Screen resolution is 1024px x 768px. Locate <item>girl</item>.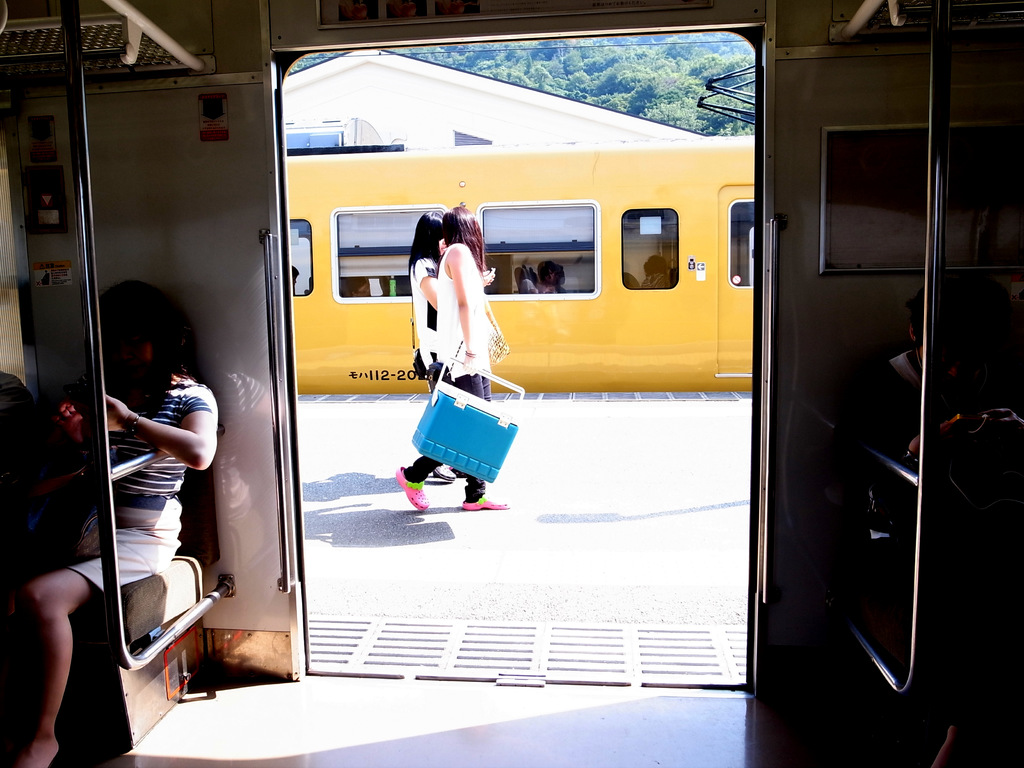
[6,281,216,767].
